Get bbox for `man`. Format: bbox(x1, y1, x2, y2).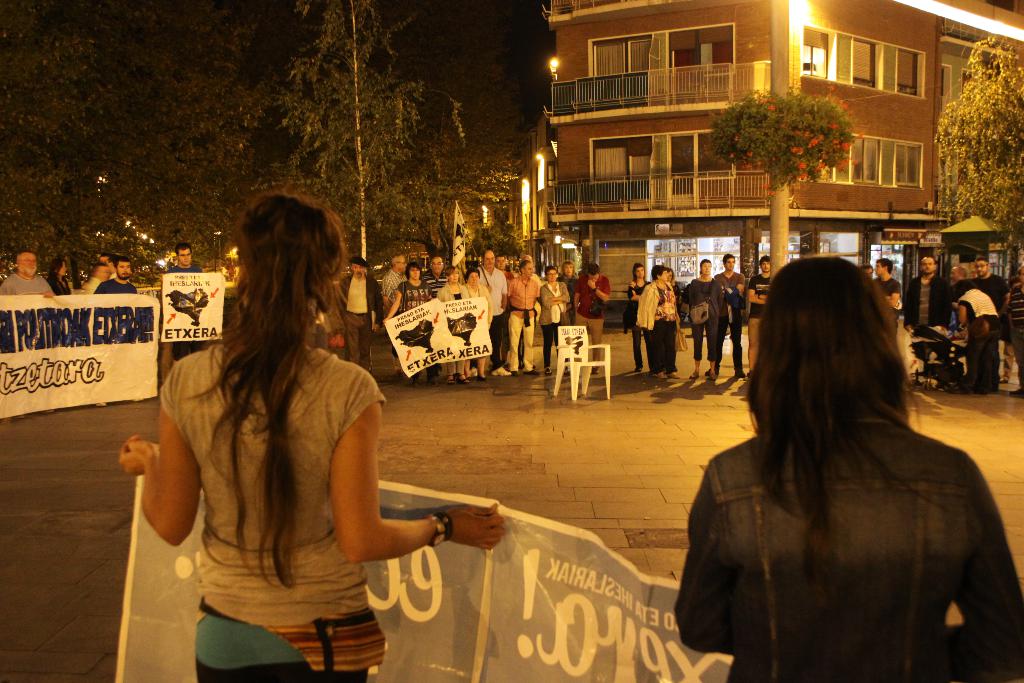
bbox(333, 253, 387, 371).
